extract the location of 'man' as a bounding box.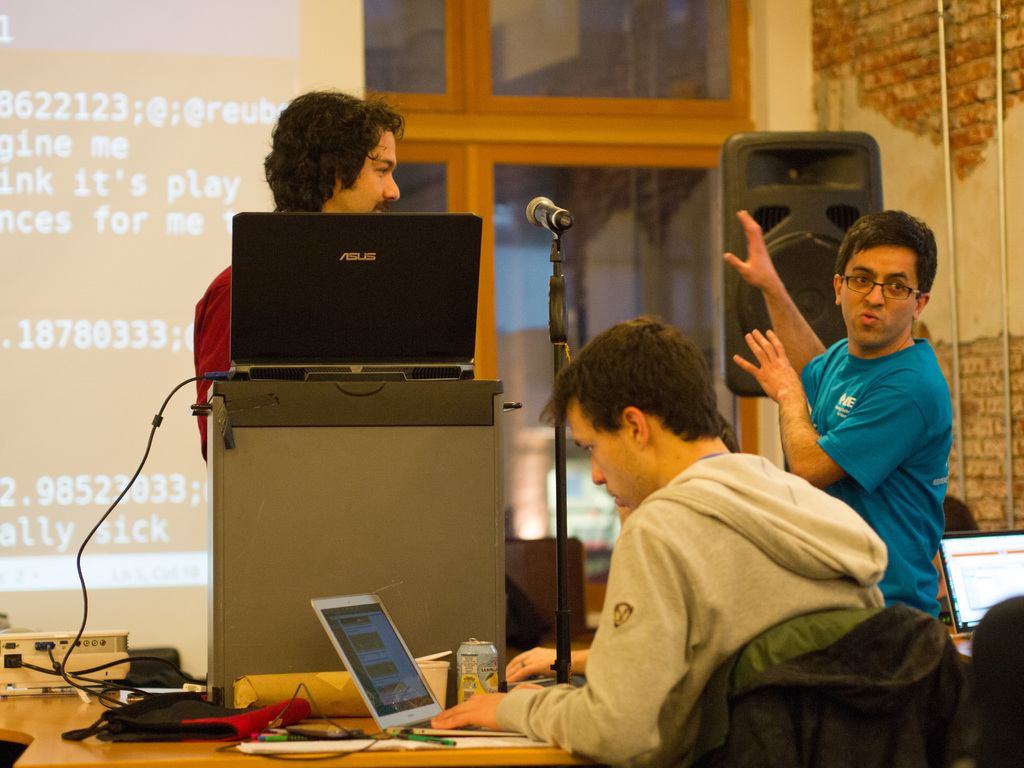
locate(463, 304, 913, 746).
